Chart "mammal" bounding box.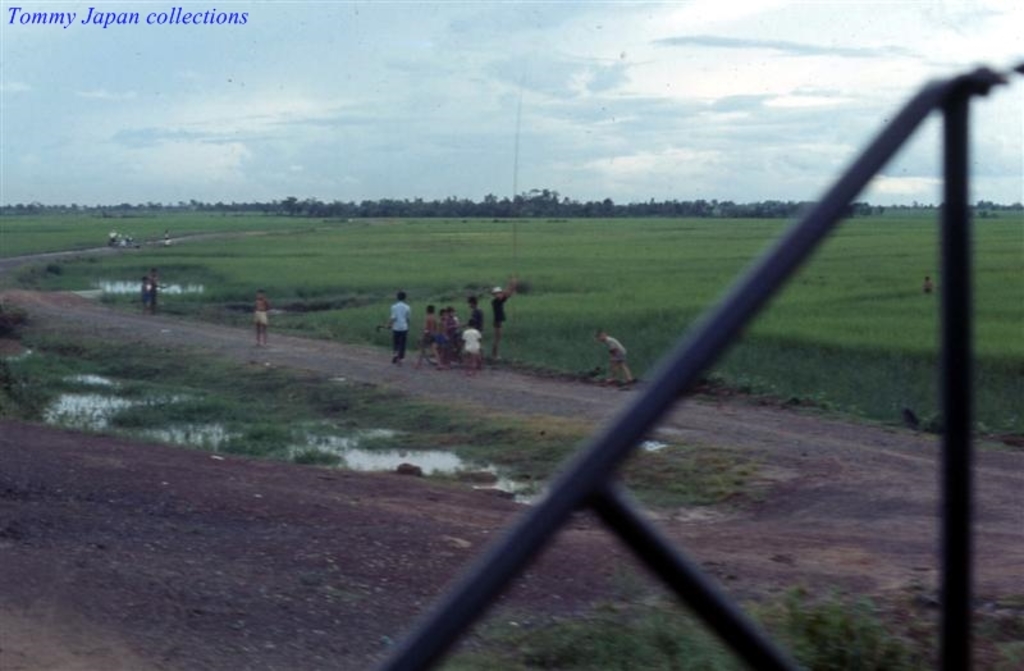
Charted: [251, 288, 274, 346].
